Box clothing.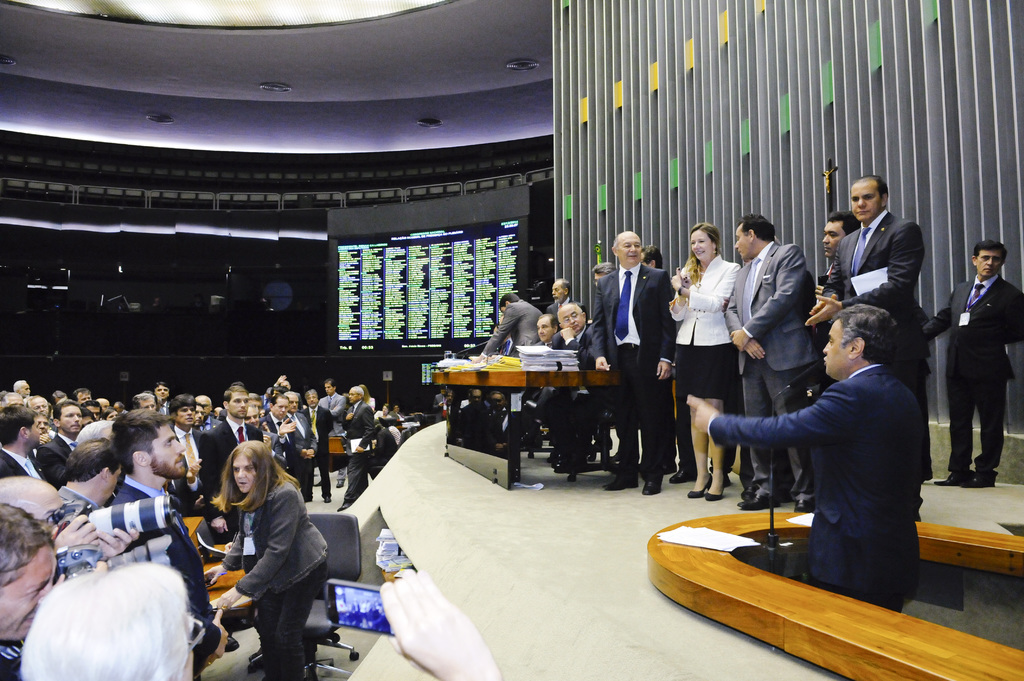
60 495 102 574.
